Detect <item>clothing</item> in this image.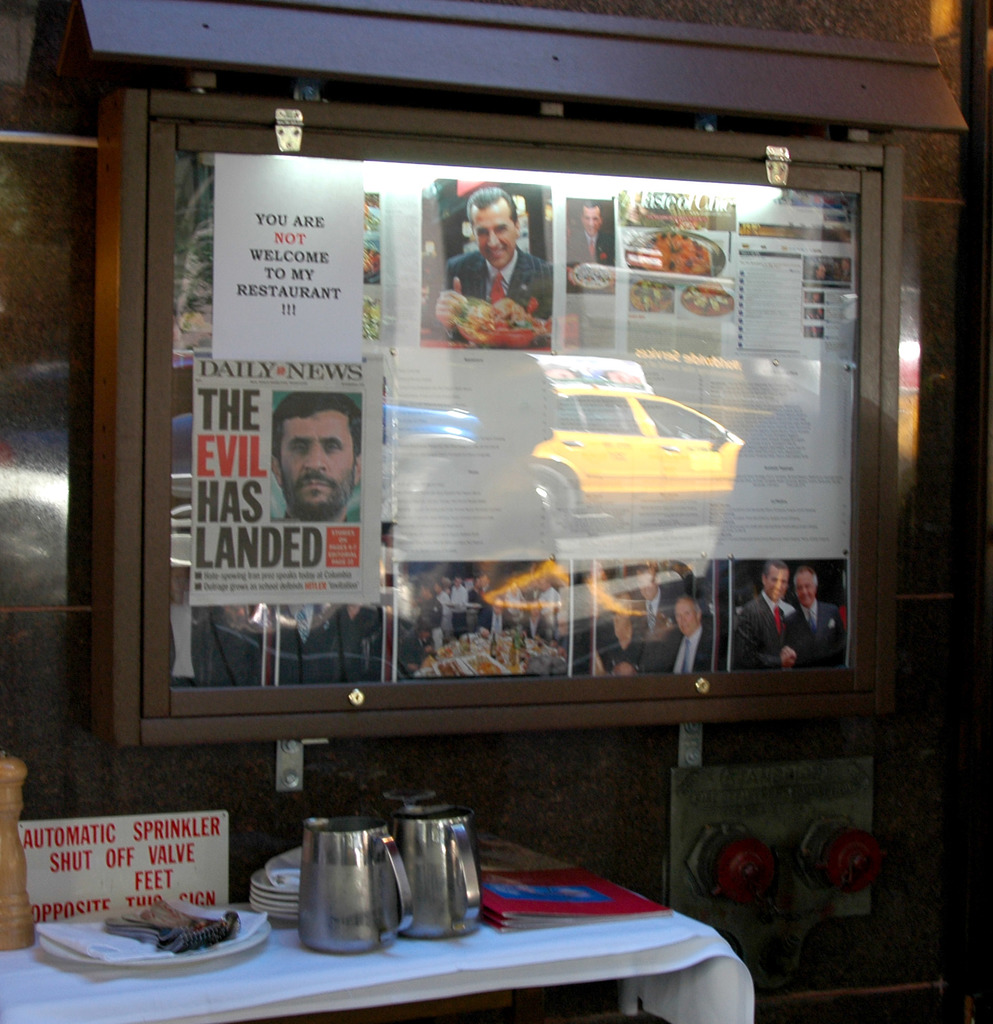
Detection: detection(787, 599, 848, 667).
